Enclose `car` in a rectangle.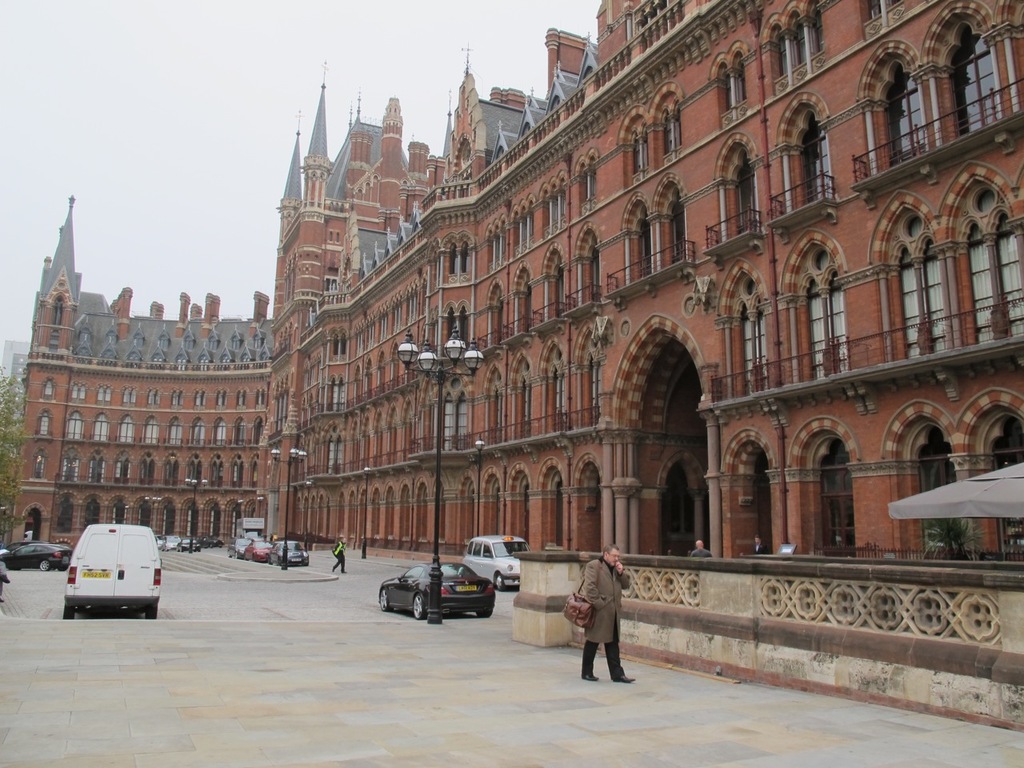
Rect(462, 534, 526, 598).
